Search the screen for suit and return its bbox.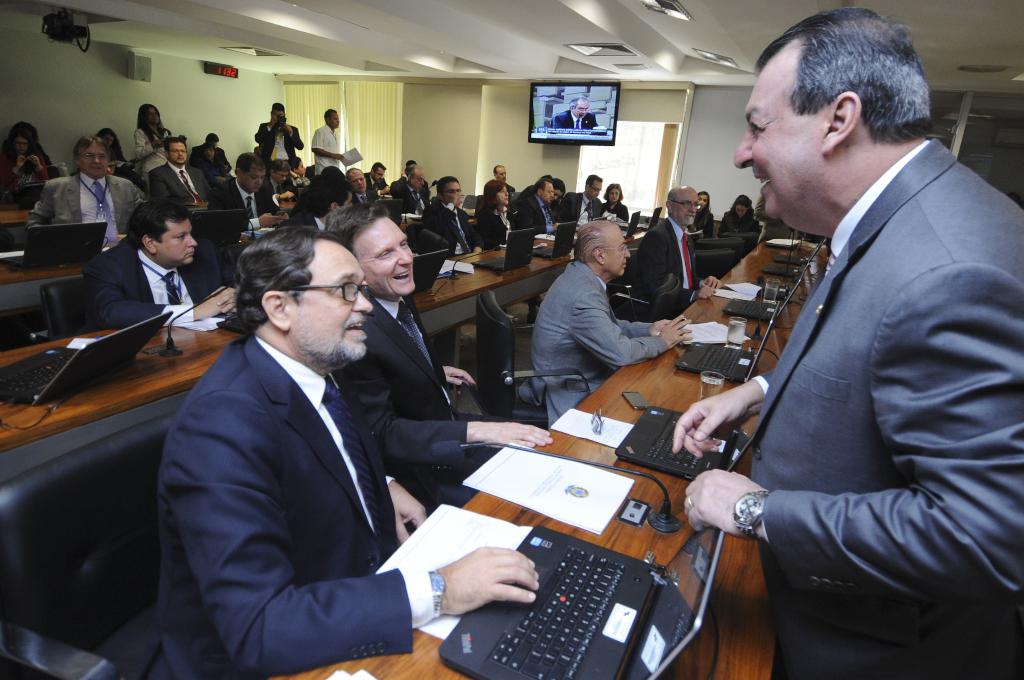
Found: <box>557,190,604,229</box>.
